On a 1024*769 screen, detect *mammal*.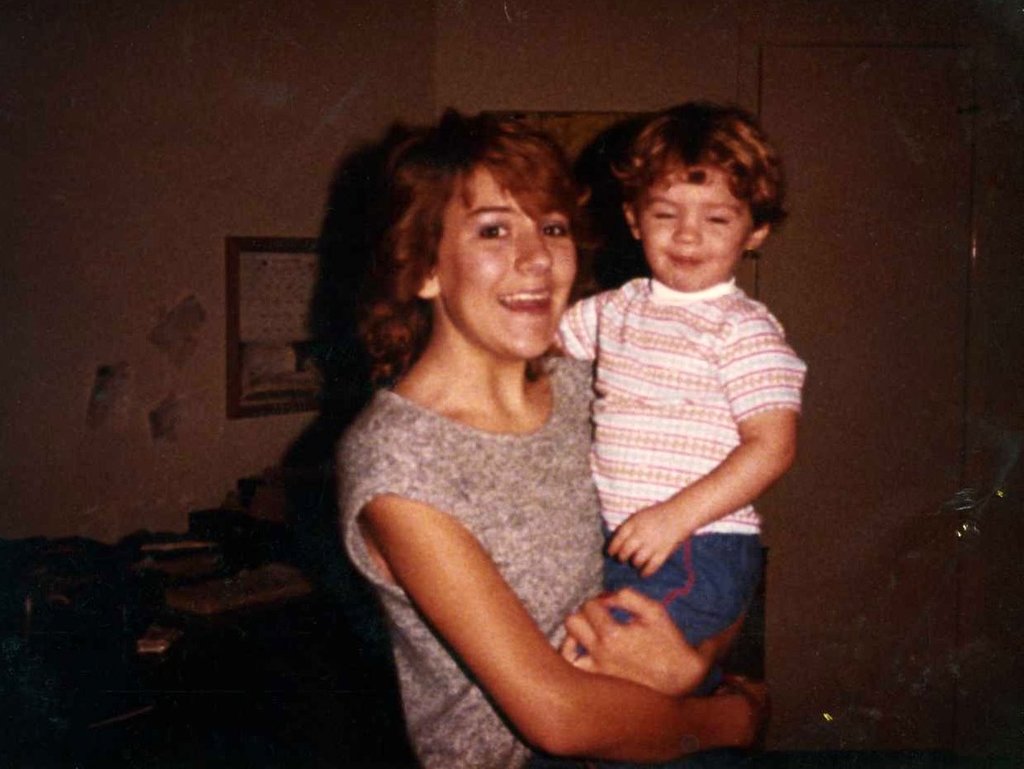
<bbox>340, 111, 768, 768</bbox>.
